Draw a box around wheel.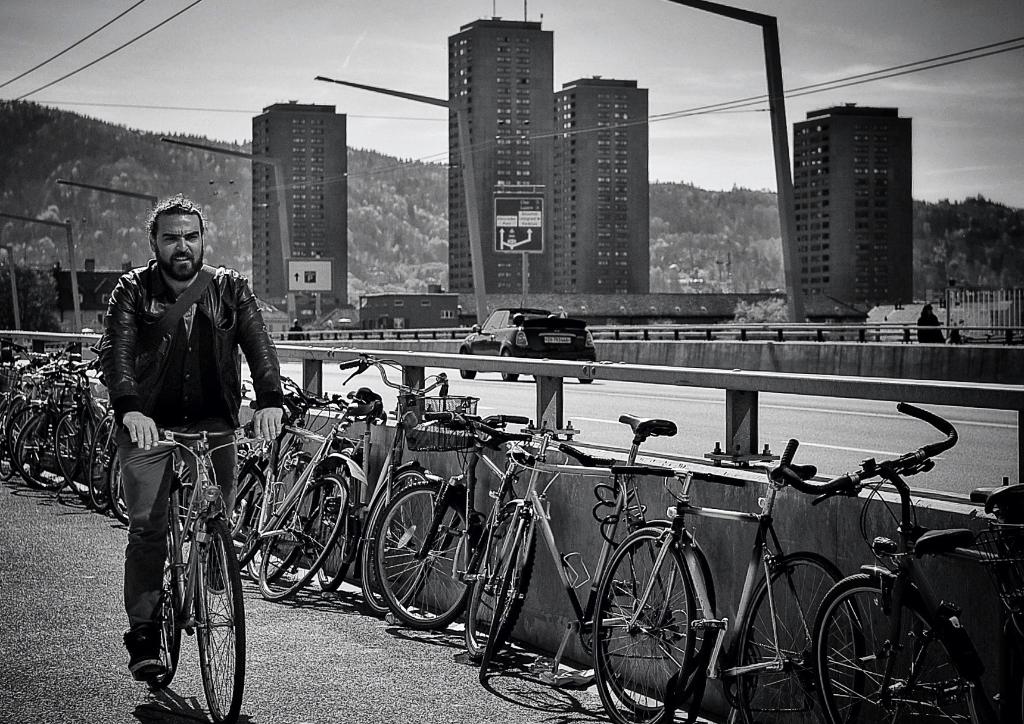
l=810, t=574, r=971, b=723.
